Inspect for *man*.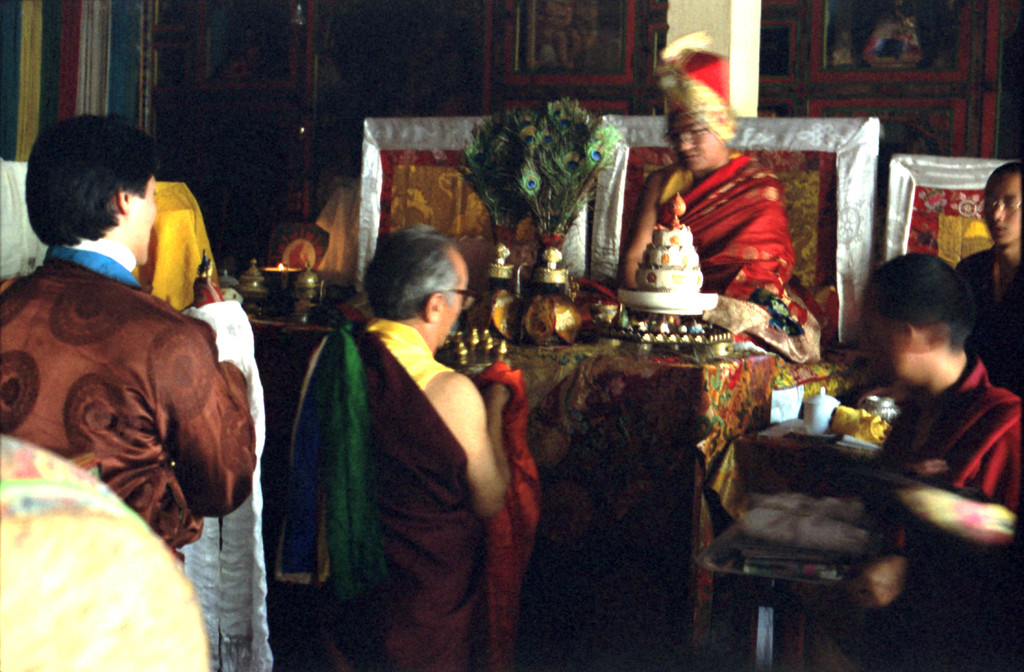
Inspection: (825, 238, 1023, 671).
